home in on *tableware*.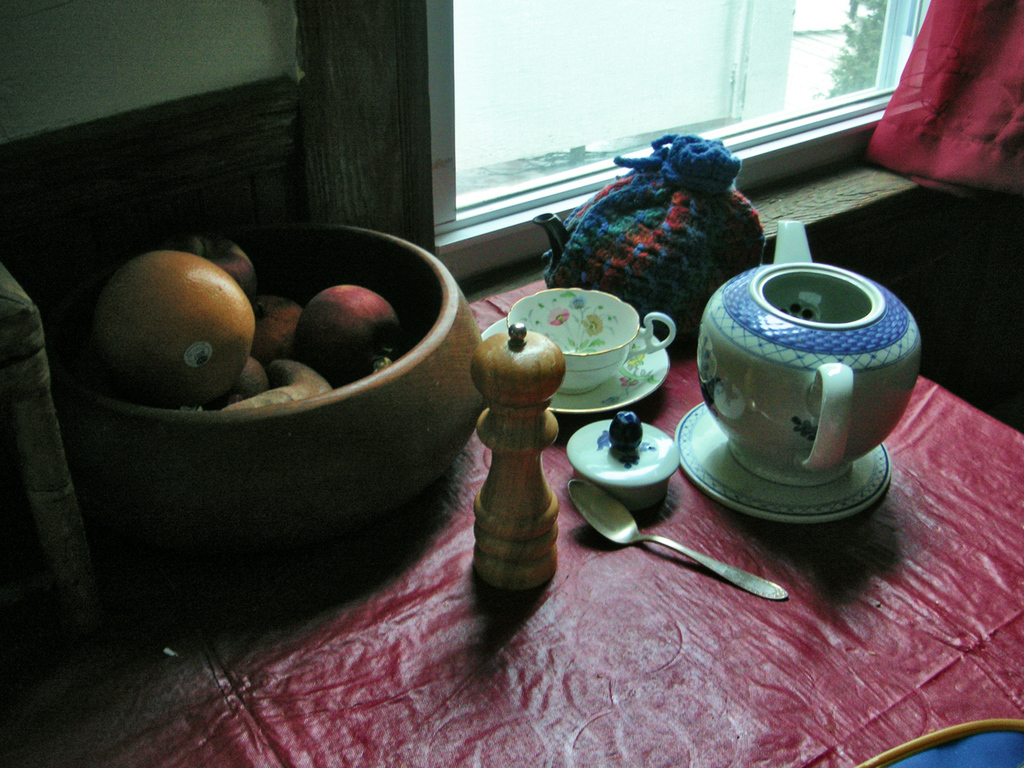
Homed in at 65,214,482,550.
